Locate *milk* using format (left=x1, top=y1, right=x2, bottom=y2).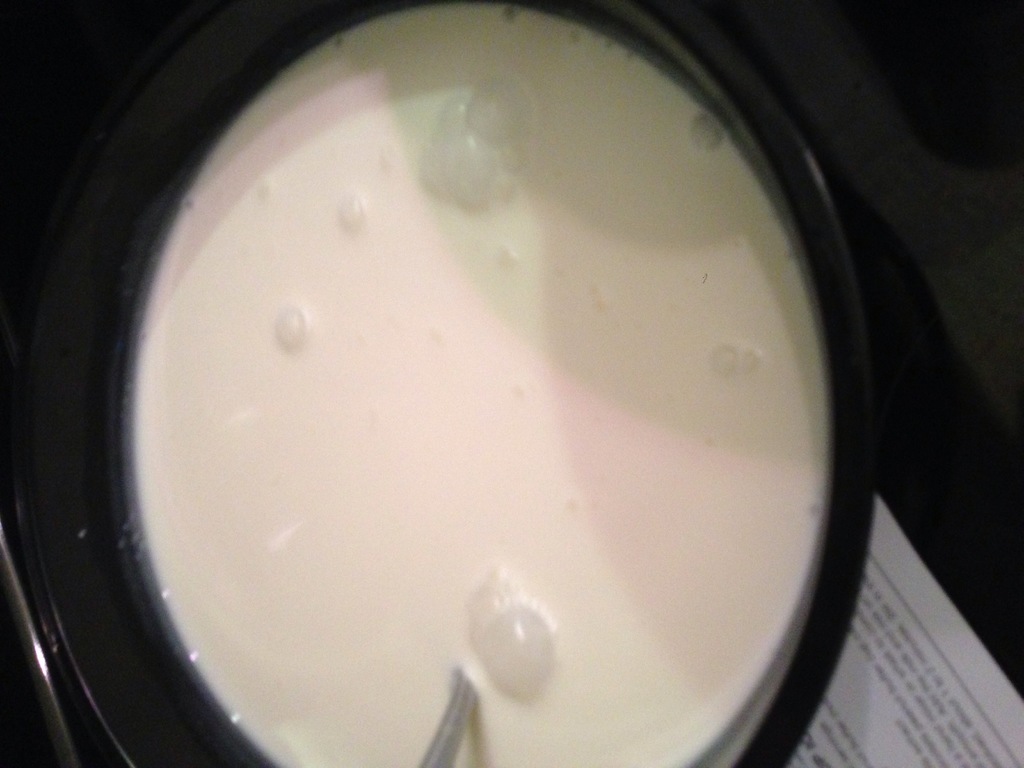
(left=1, top=0, right=926, bottom=767).
